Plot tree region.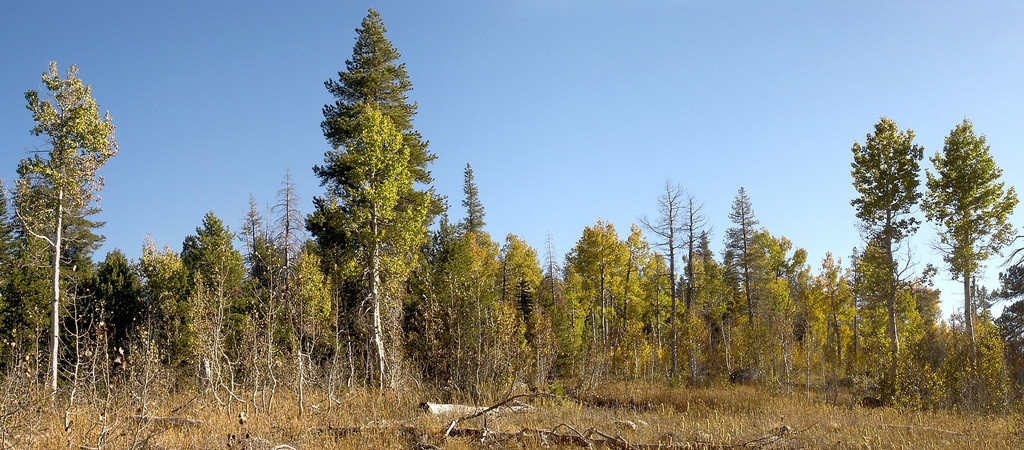
Plotted at select_region(81, 236, 146, 346).
